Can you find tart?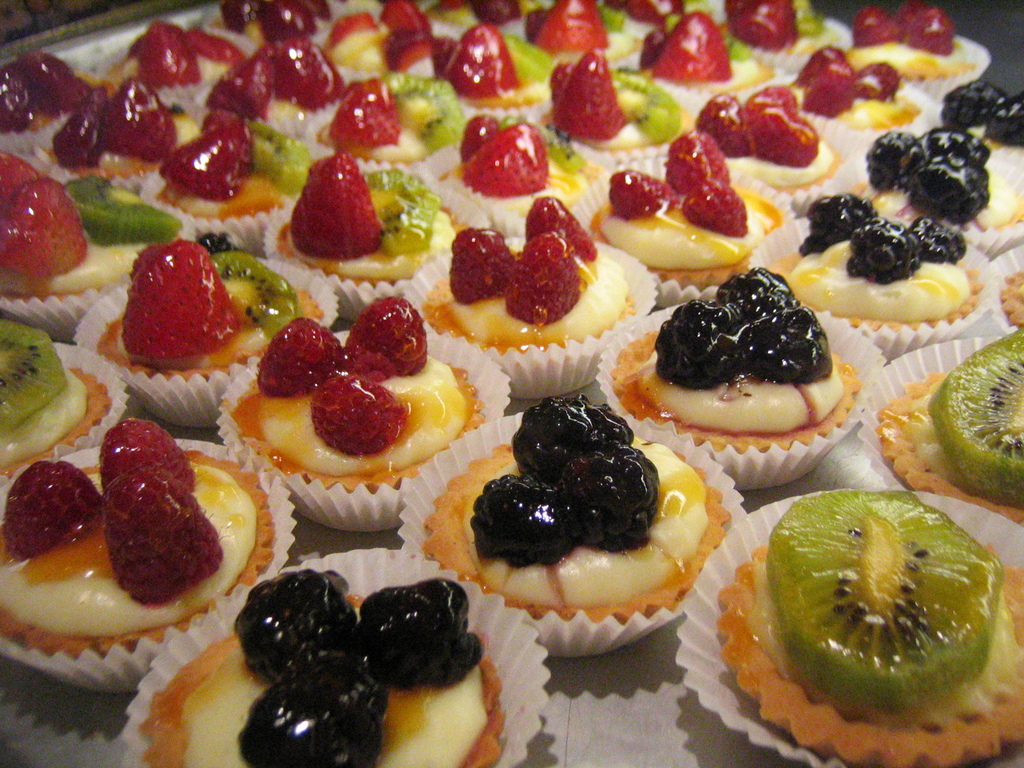
Yes, bounding box: {"x1": 0, "y1": 321, "x2": 130, "y2": 490}.
